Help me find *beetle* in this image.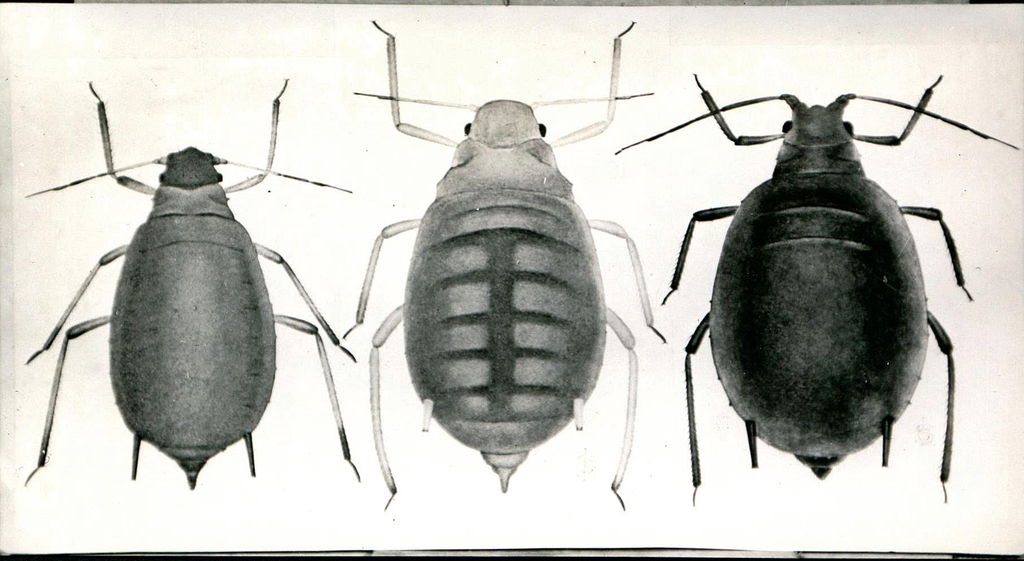
Found it: <bbox>652, 53, 988, 489</bbox>.
